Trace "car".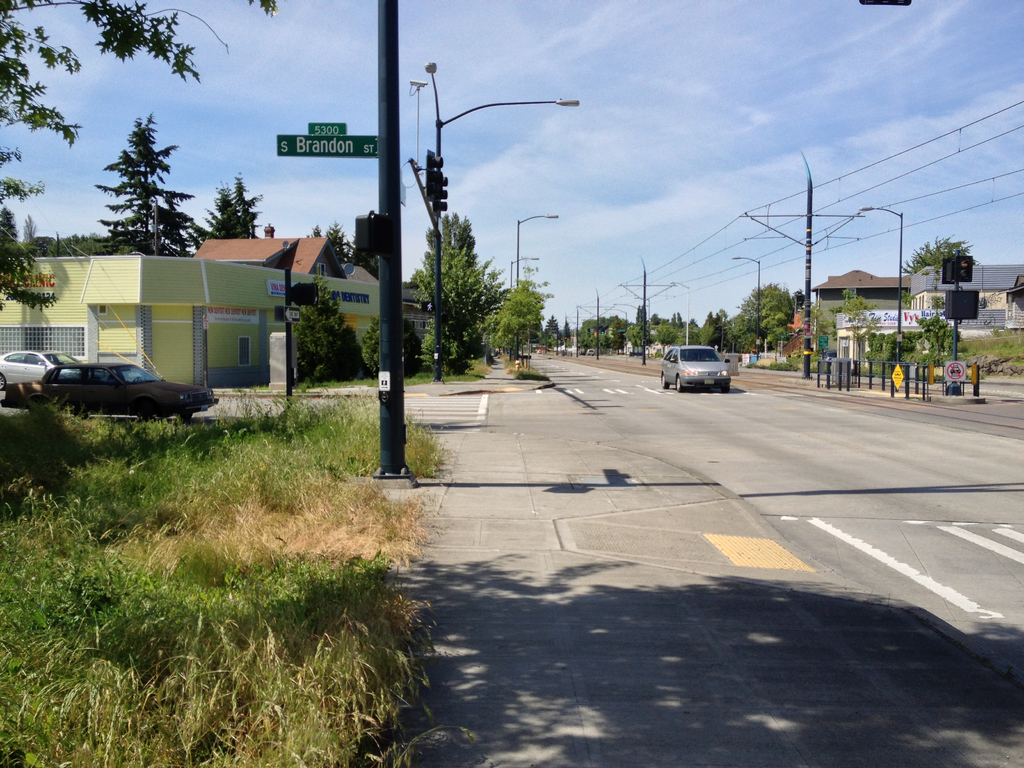
Traced to [656,345,732,391].
